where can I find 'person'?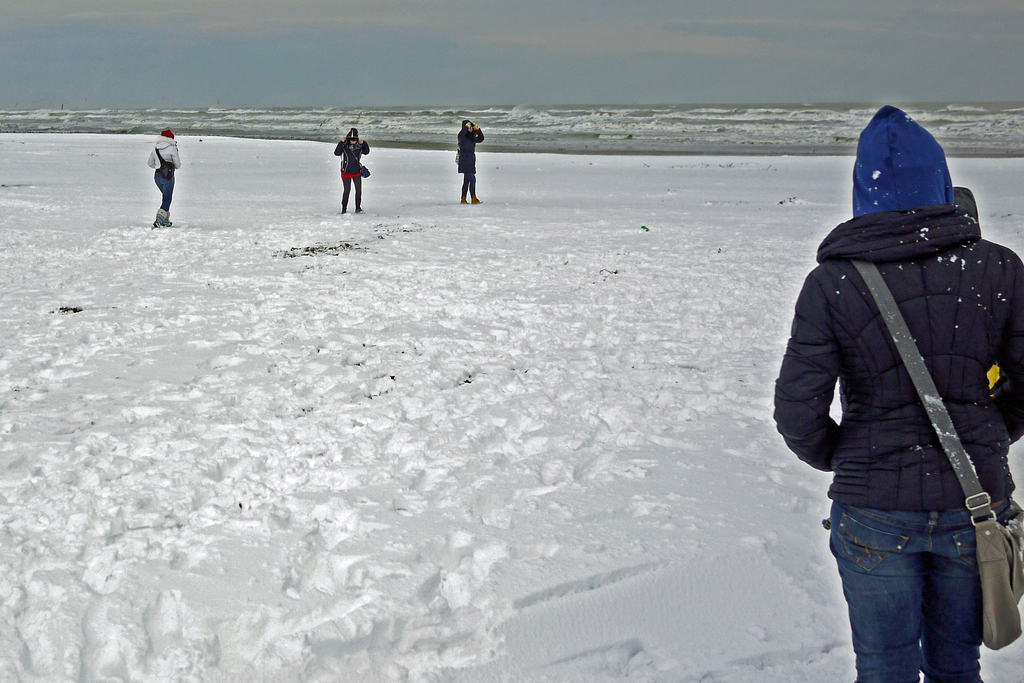
You can find it at Rect(456, 118, 481, 204).
